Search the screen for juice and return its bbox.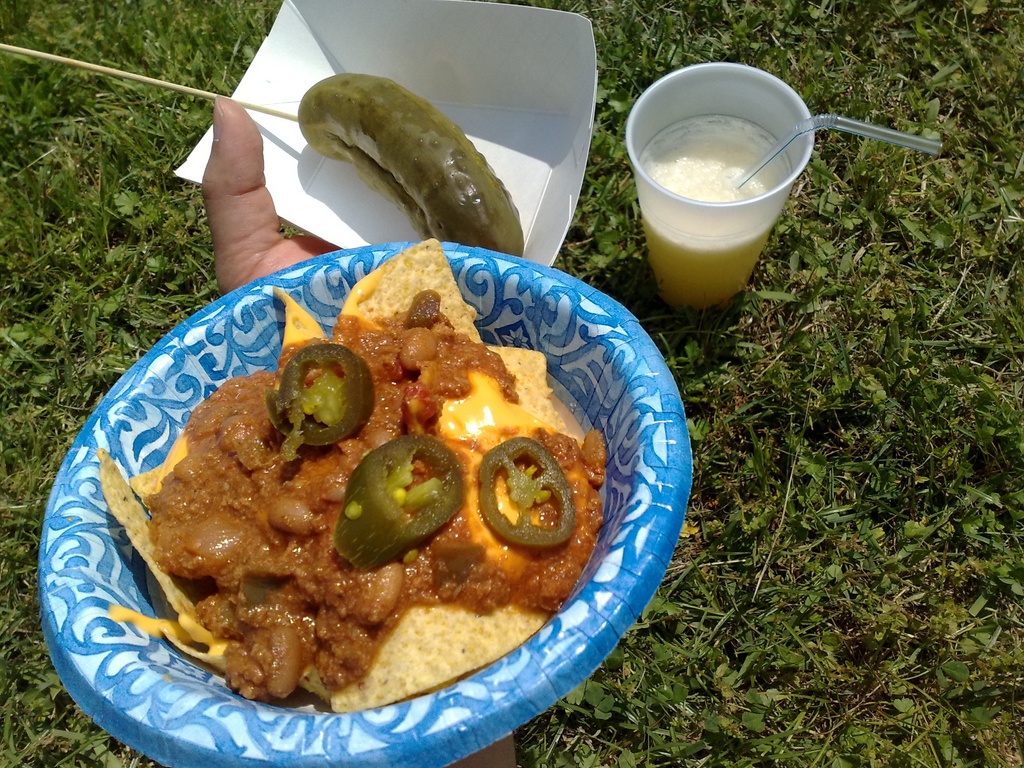
Found: [639,127,772,308].
